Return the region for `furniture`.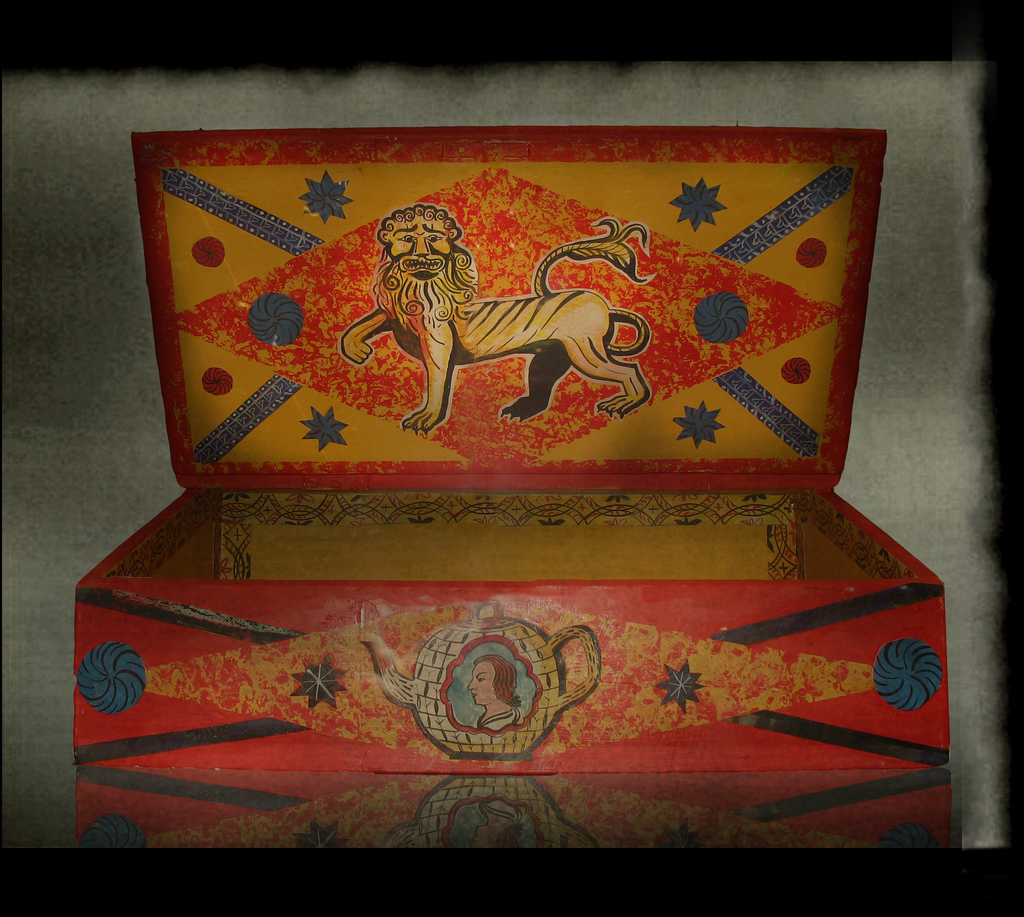
crop(72, 122, 952, 766).
